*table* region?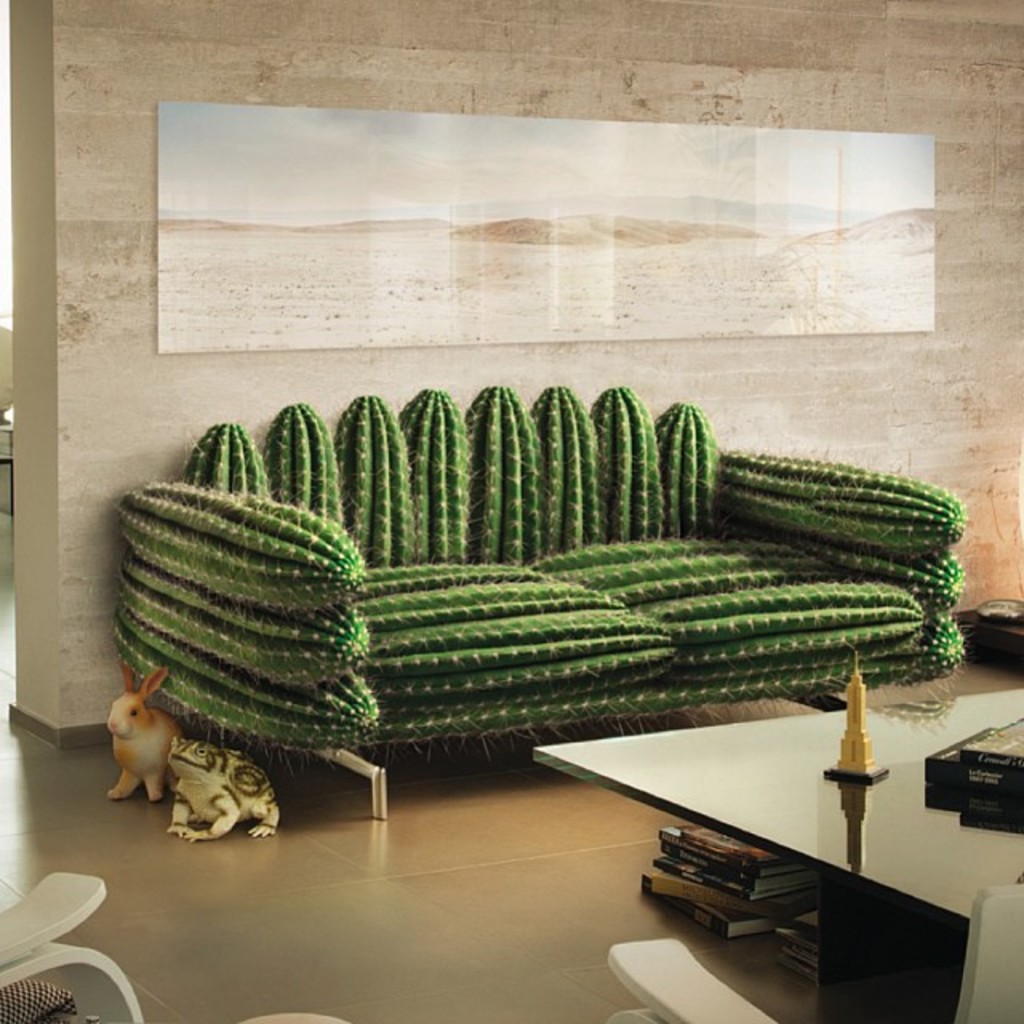
502, 682, 982, 1016
